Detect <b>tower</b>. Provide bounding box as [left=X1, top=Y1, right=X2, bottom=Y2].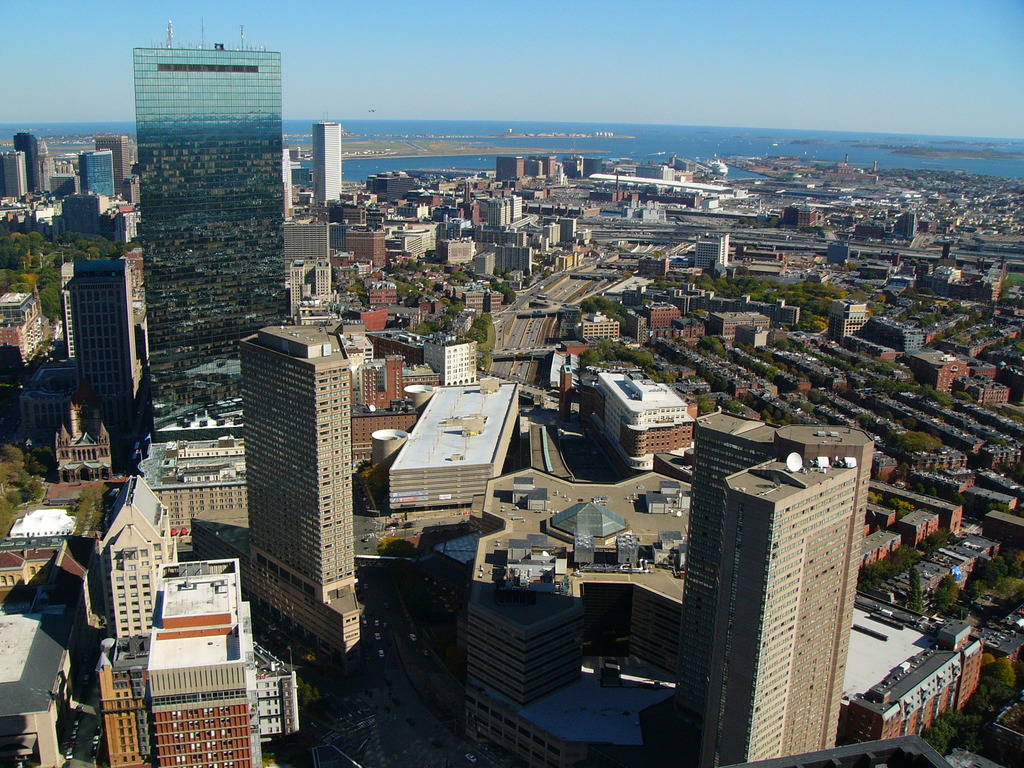
[left=310, top=112, right=344, bottom=211].
